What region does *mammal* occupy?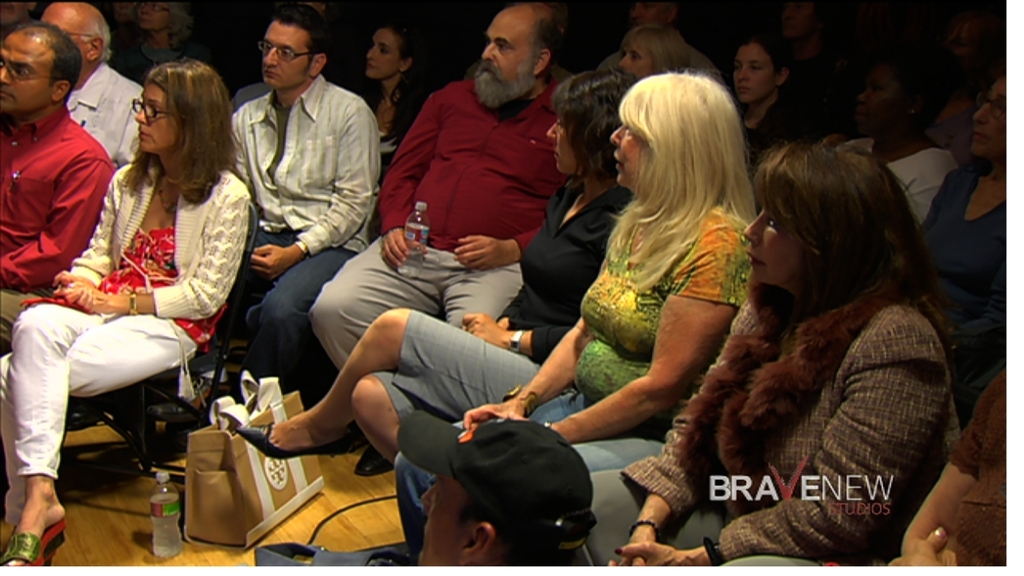
(348, 21, 437, 174).
